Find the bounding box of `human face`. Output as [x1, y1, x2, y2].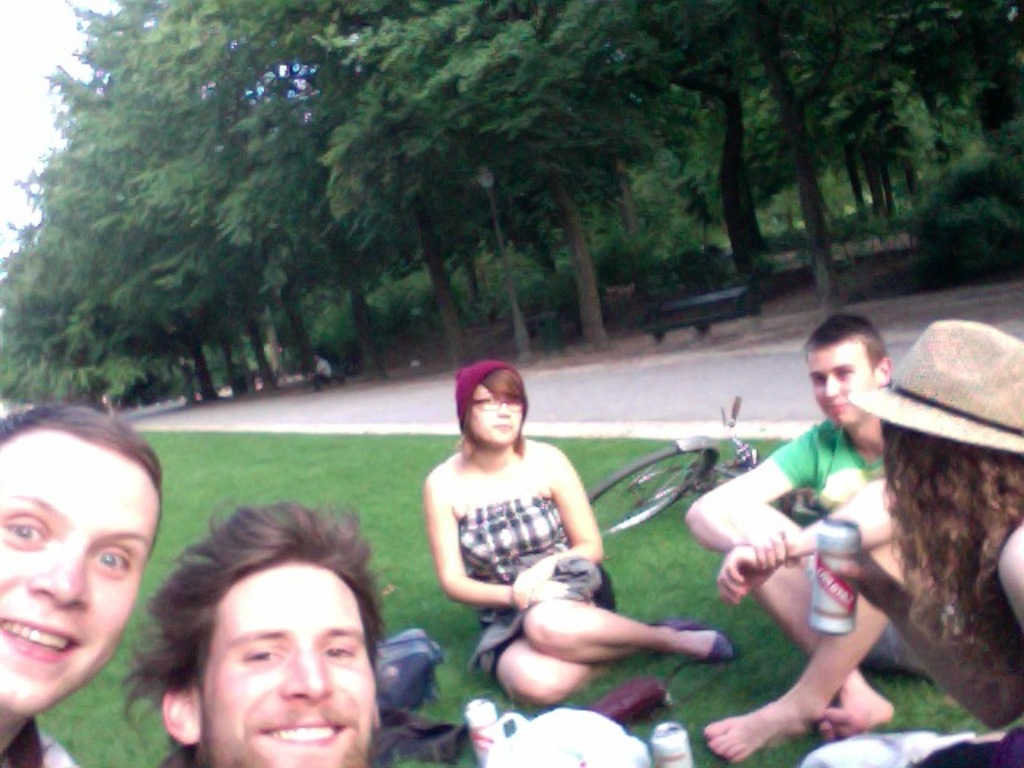
[190, 558, 371, 766].
